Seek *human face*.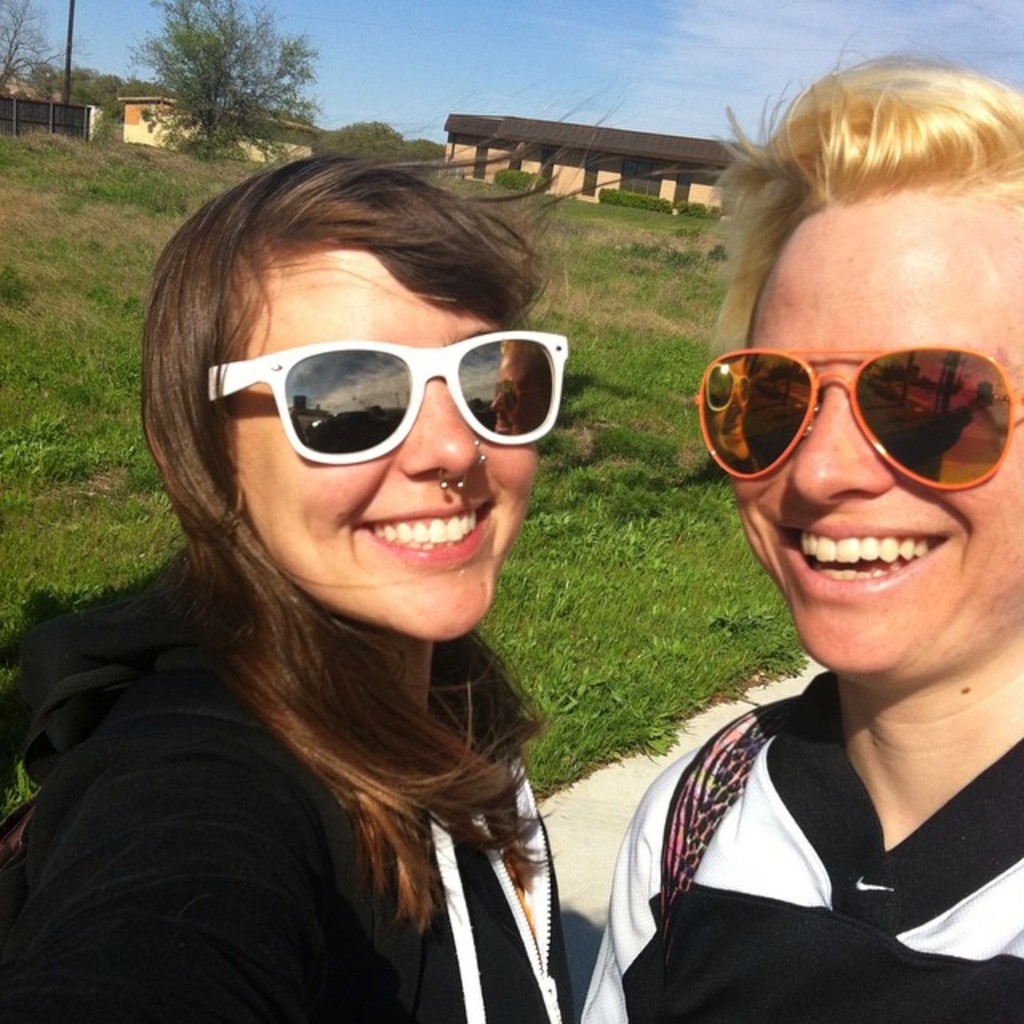
Rect(218, 242, 536, 645).
